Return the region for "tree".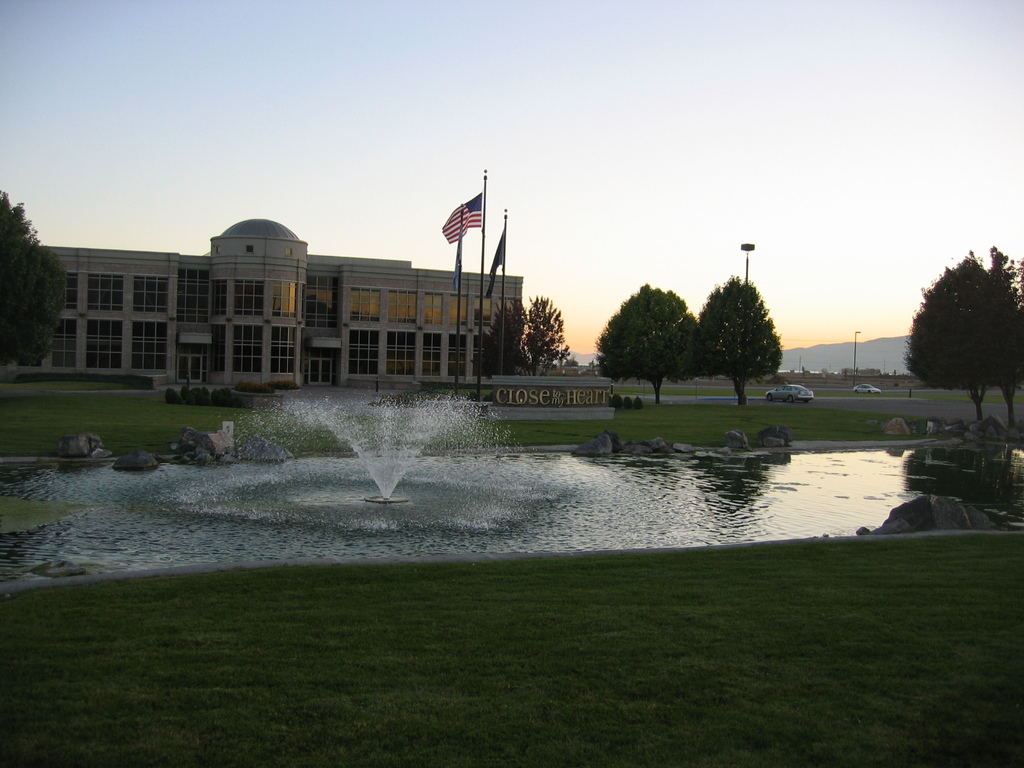
701, 275, 786, 403.
